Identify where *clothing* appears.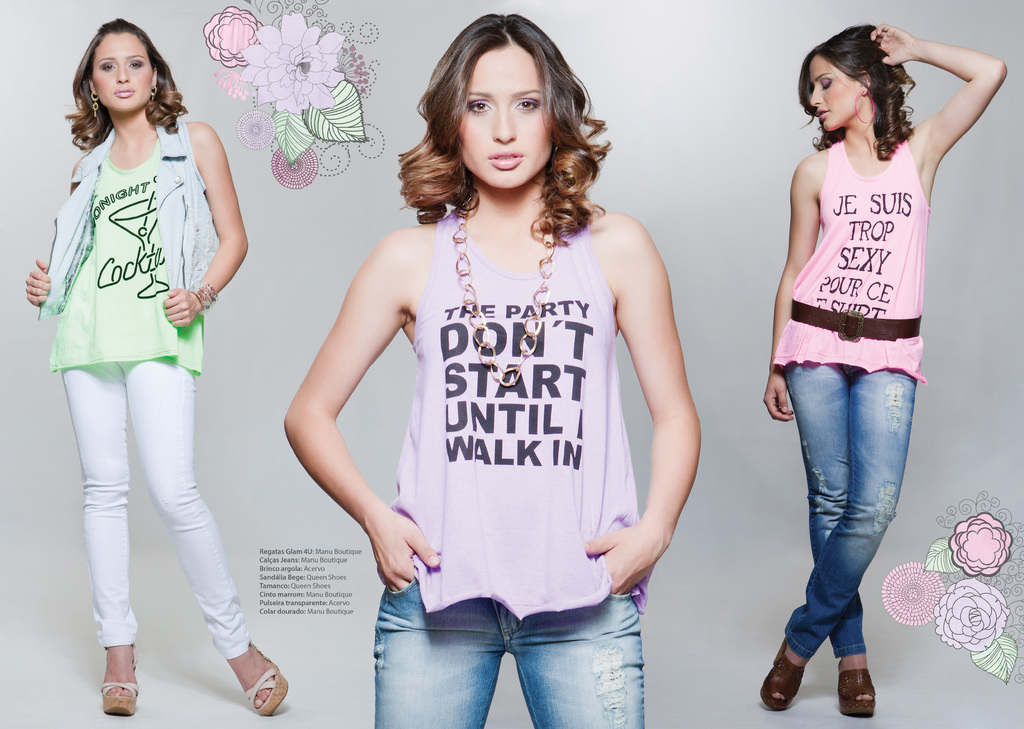
Appears at 35,118,250,664.
